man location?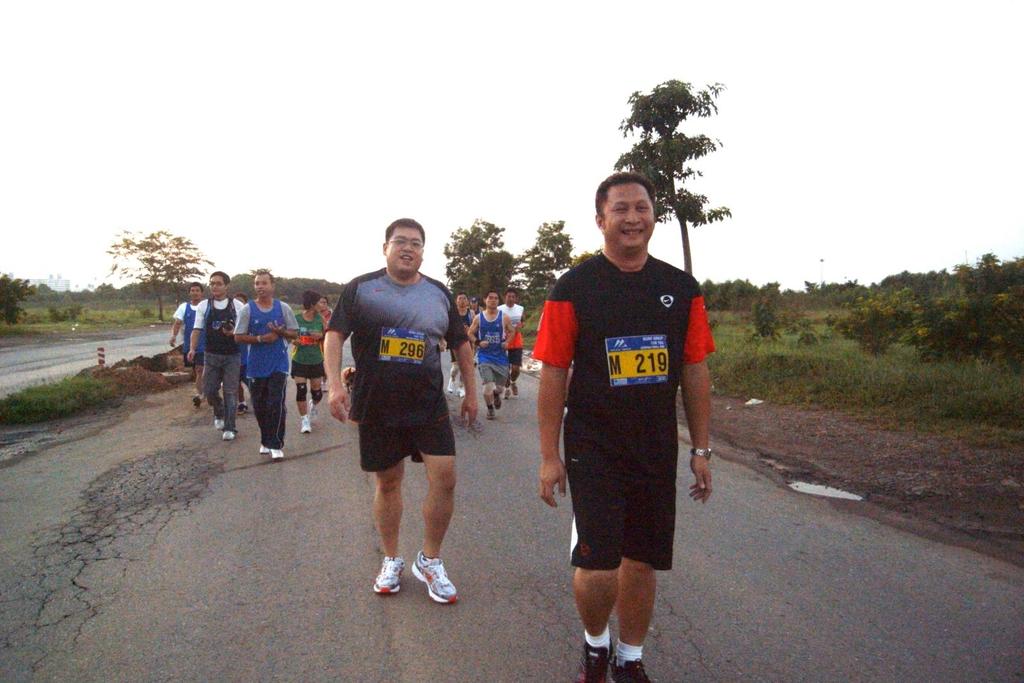
467/287/515/419
